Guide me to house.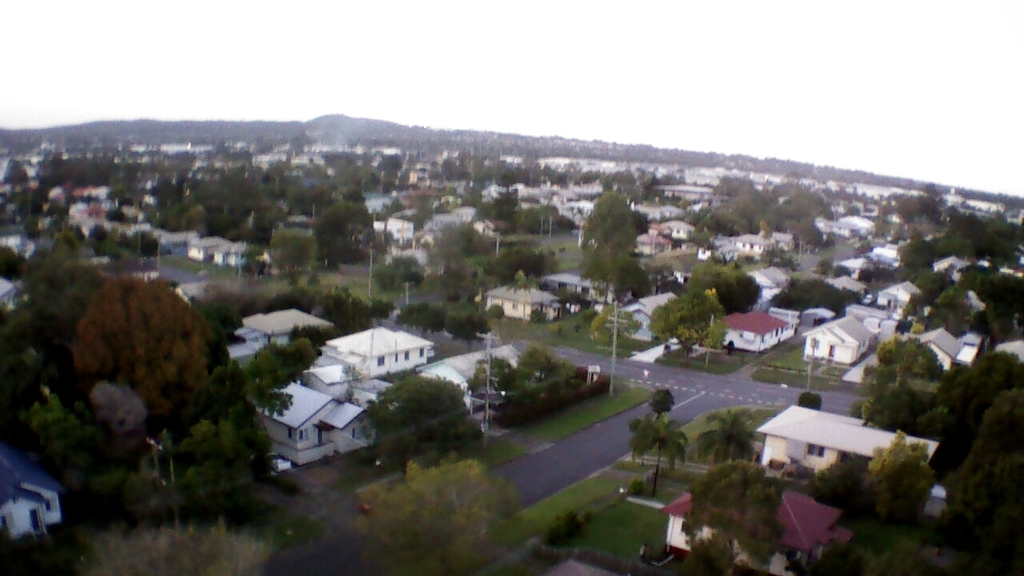
Guidance: crop(795, 311, 876, 368).
